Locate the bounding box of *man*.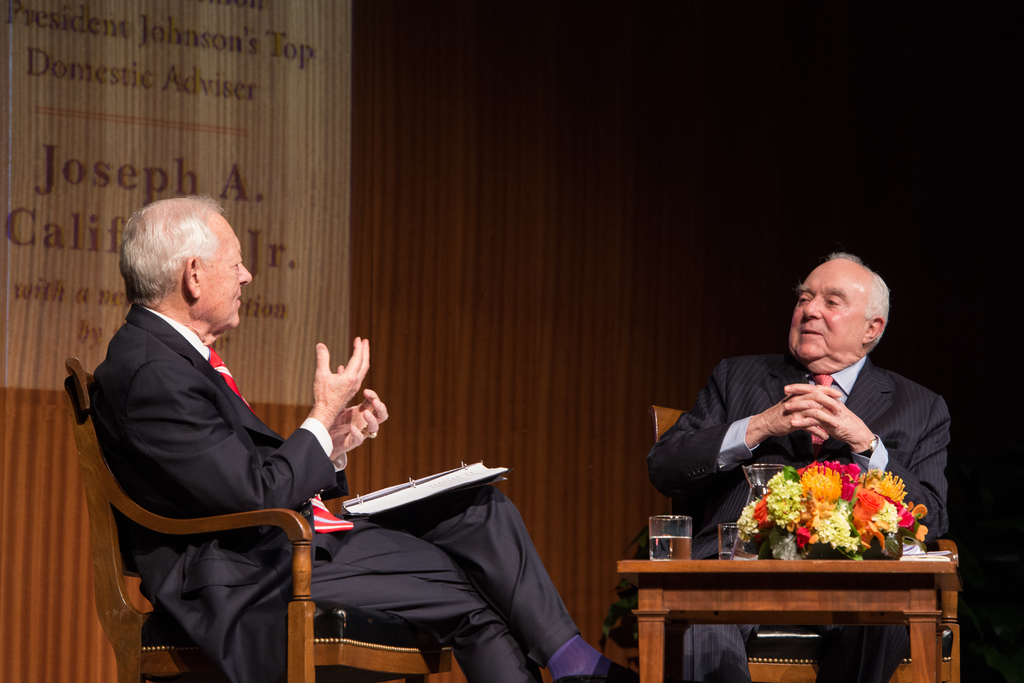
Bounding box: locate(83, 184, 640, 682).
